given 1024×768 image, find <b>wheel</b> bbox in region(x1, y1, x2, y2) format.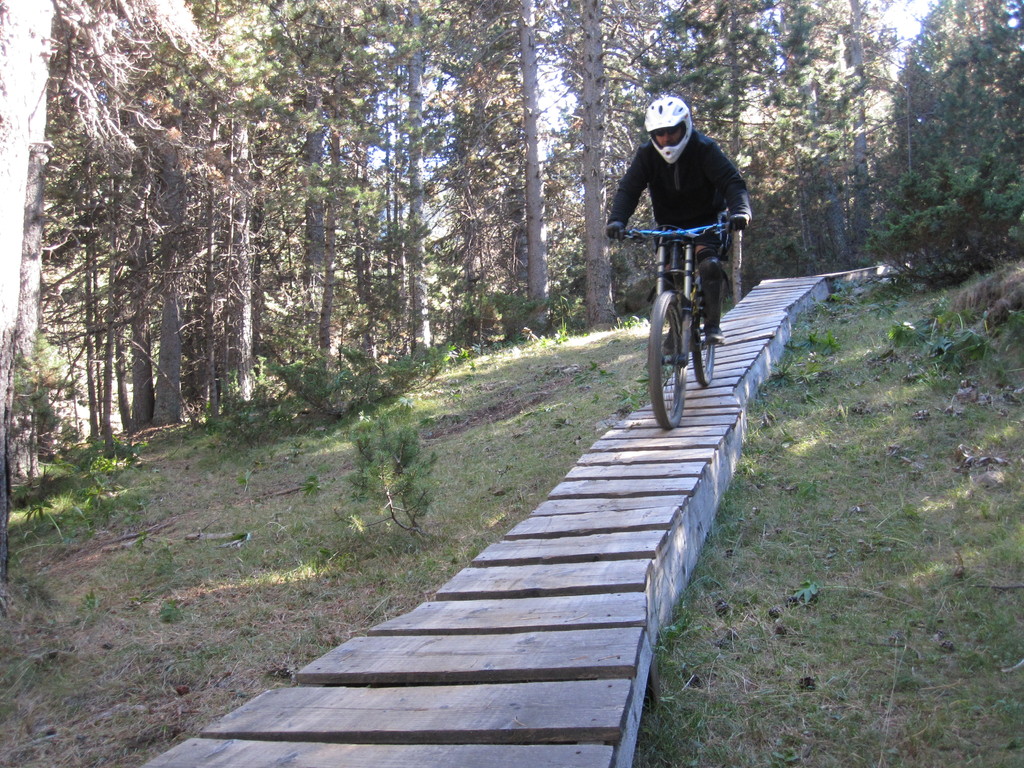
region(648, 294, 689, 426).
